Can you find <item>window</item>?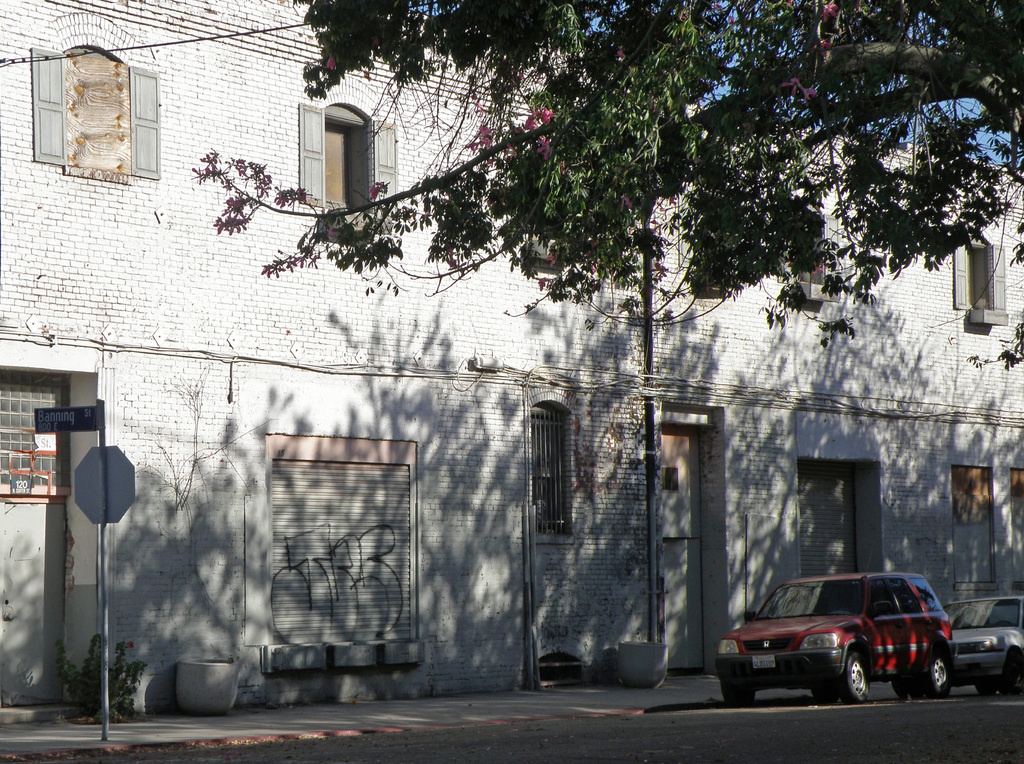
Yes, bounding box: l=60, t=46, r=129, b=168.
